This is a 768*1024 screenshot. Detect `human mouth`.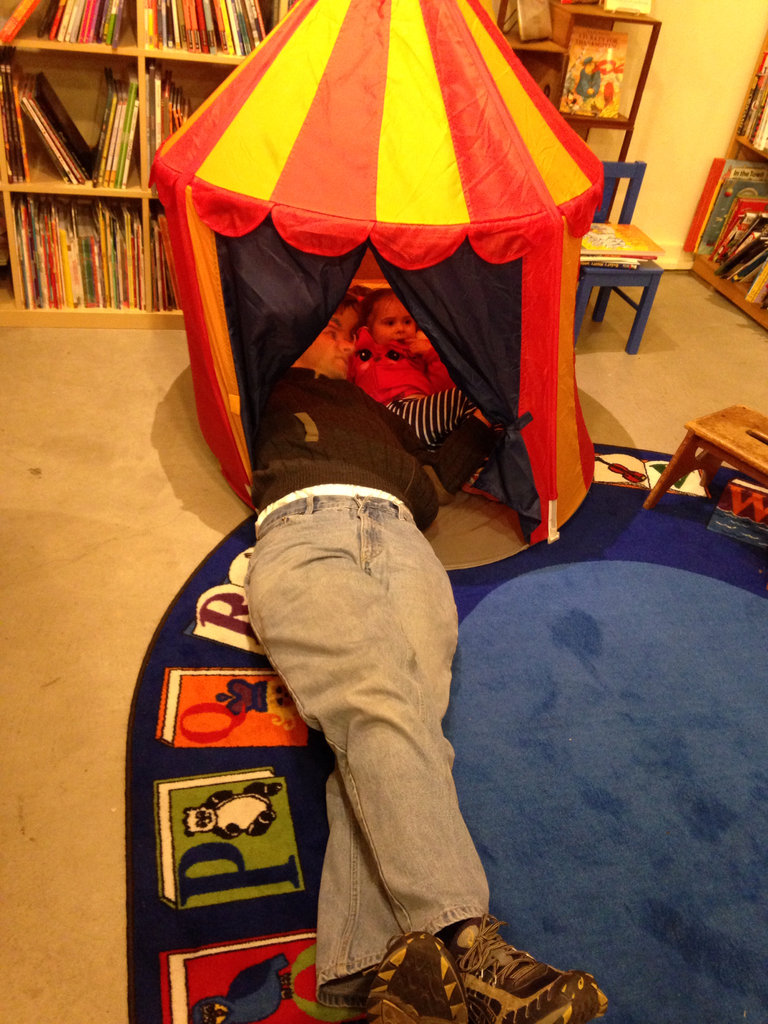
detection(326, 351, 355, 367).
